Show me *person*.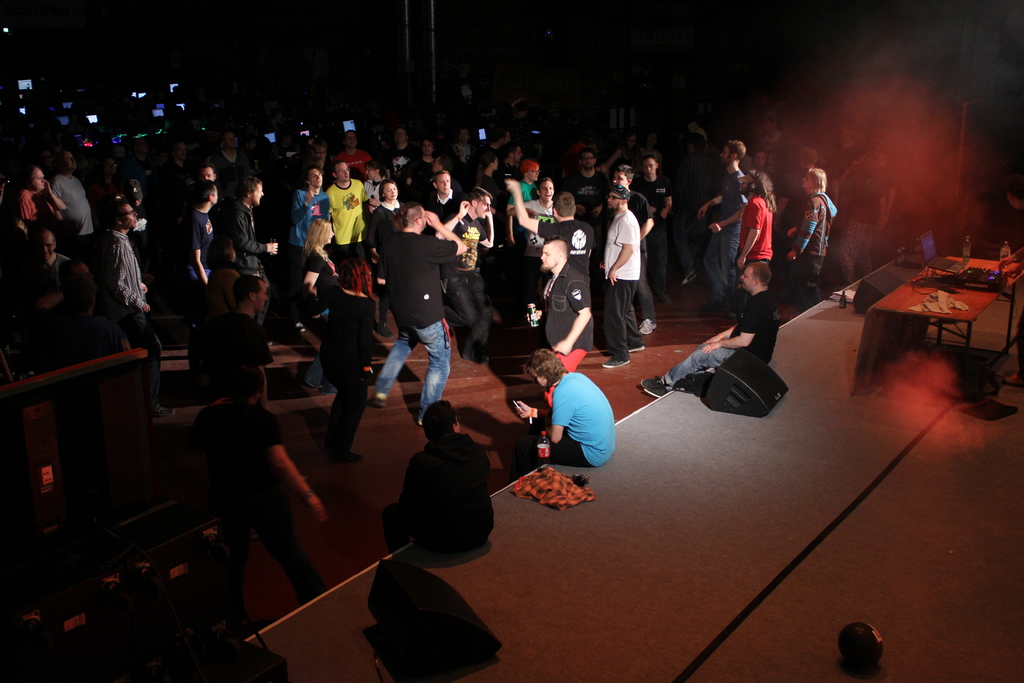
*person* is here: (x1=773, y1=145, x2=819, y2=297).
